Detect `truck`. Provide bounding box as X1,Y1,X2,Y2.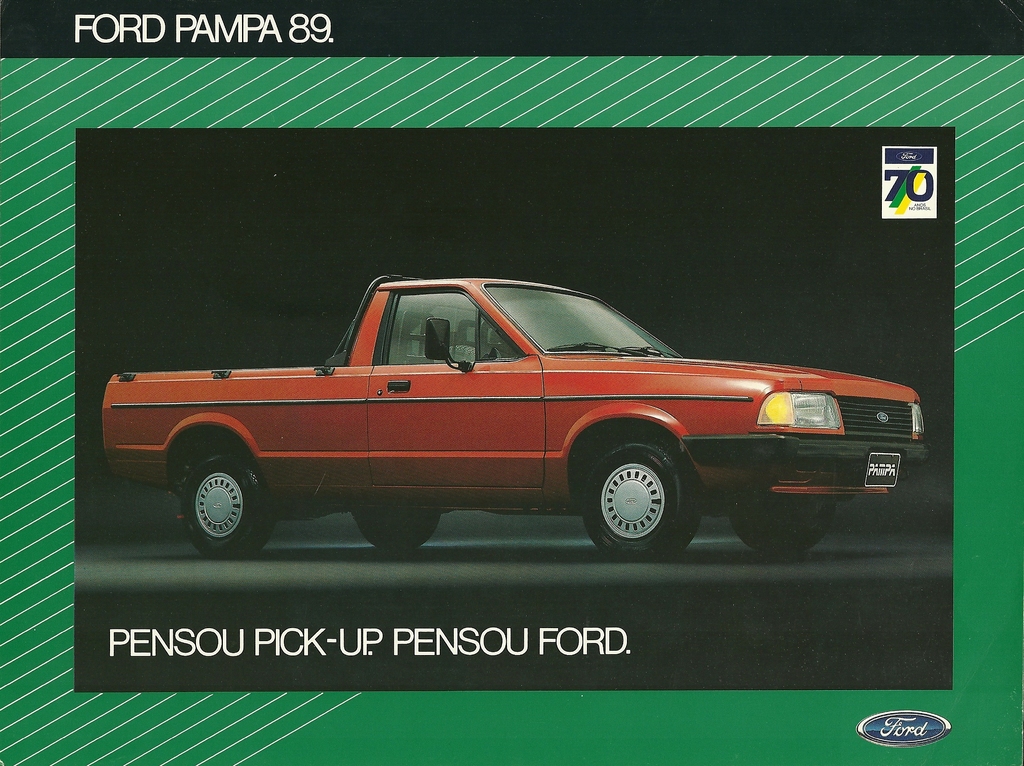
73,282,900,579.
